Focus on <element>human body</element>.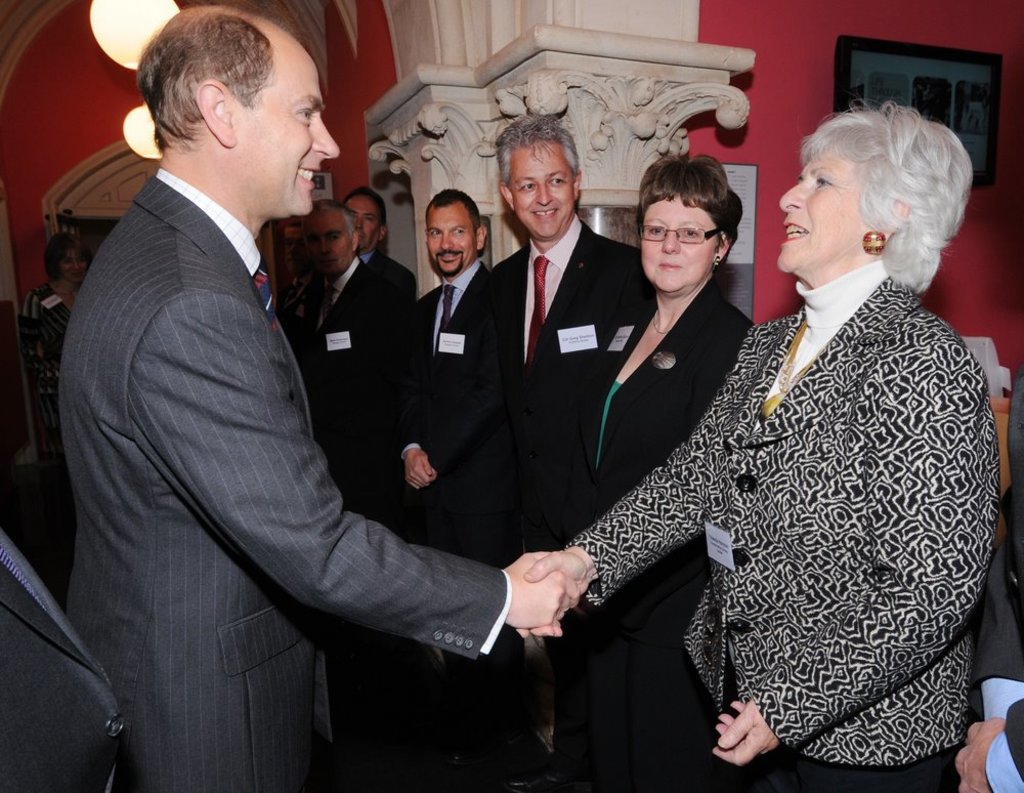
Focused at region(572, 269, 754, 691).
